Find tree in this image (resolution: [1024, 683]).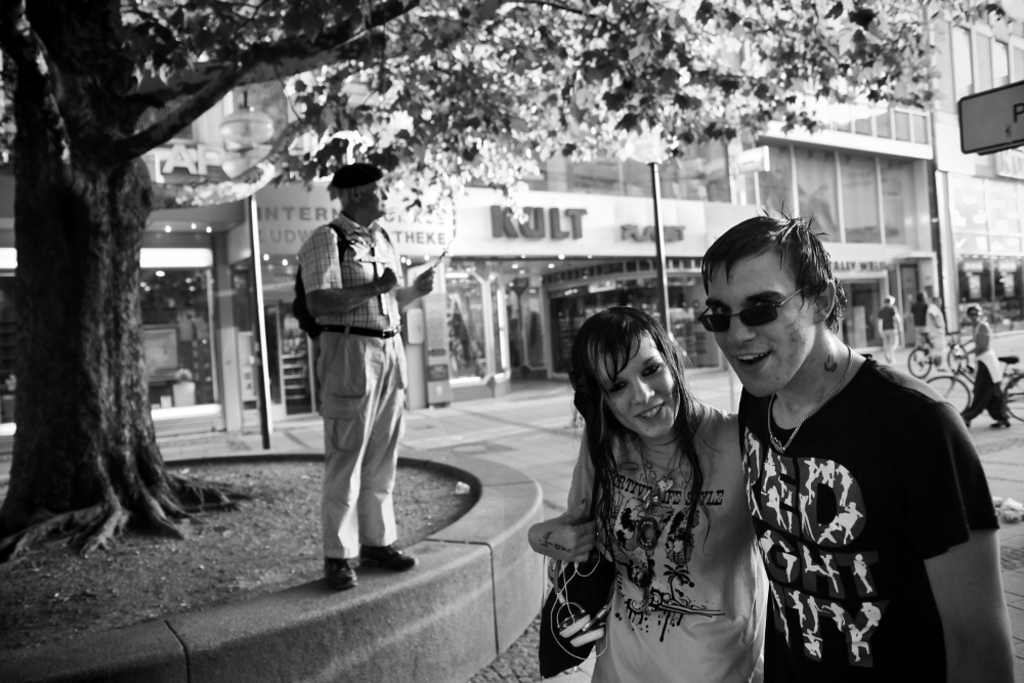
detection(0, 0, 1004, 563).
